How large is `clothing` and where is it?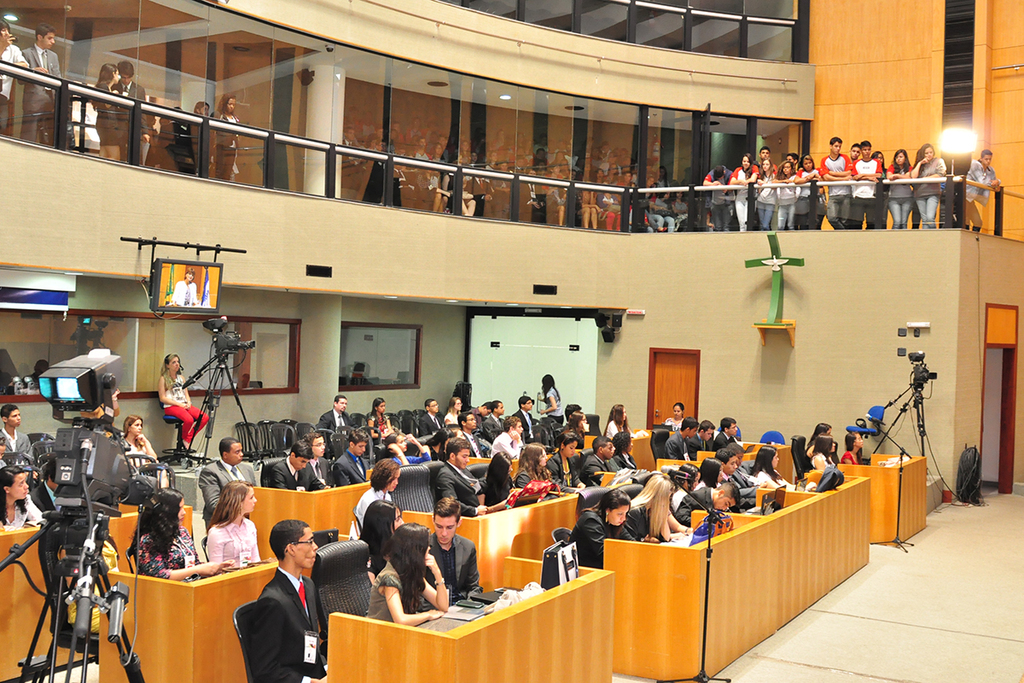
Bounding box: bbox=(585, 457, 608, 479).
